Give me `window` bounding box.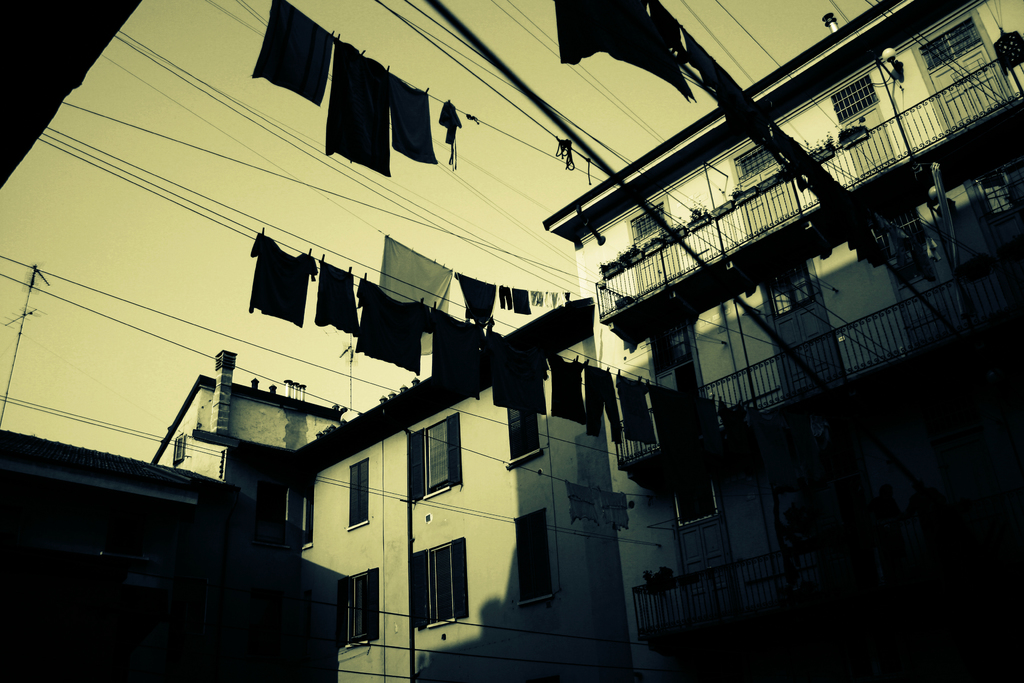
[336, 568, 381, 664].
